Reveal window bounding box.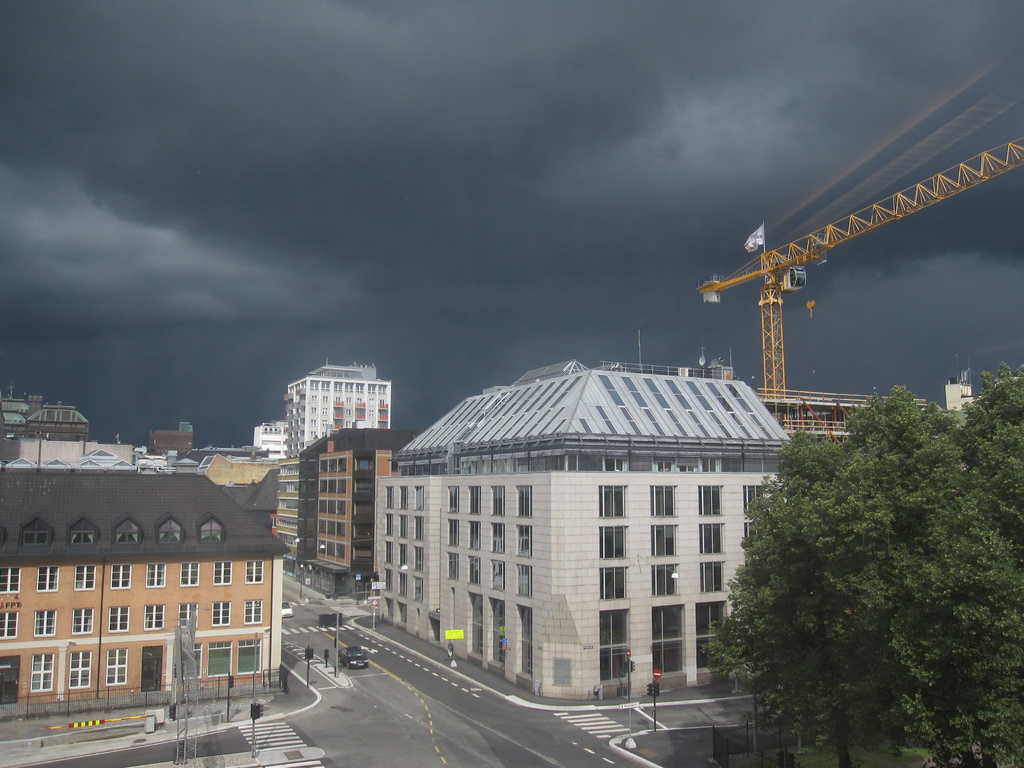
Revealed: (600, 486, 624, 518).
